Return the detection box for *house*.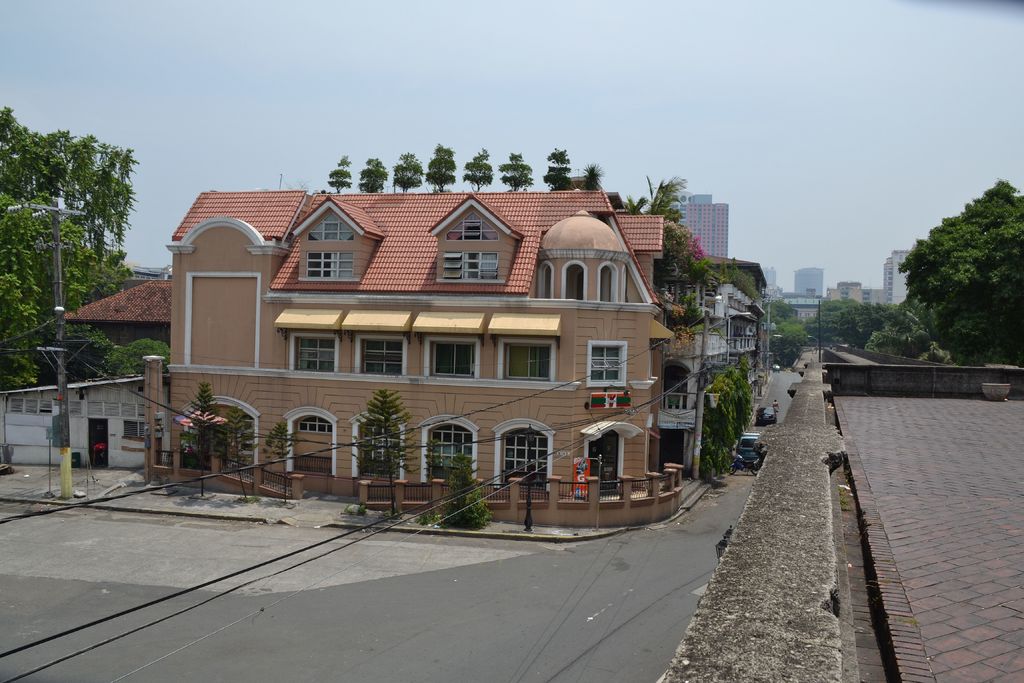
bbox(632, 276, 753, 439).
